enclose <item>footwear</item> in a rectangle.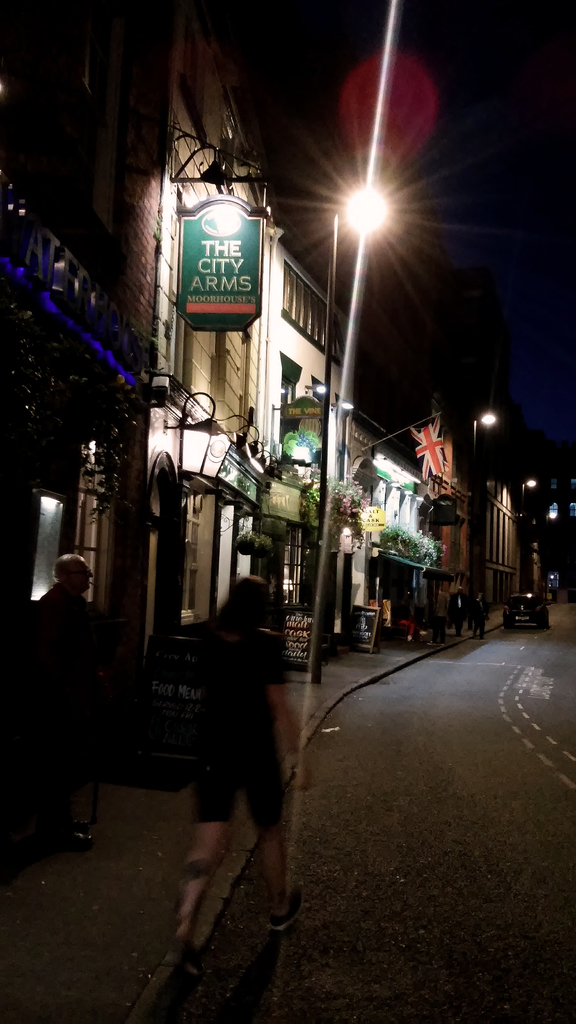
box(455, 633, 461, 637).
